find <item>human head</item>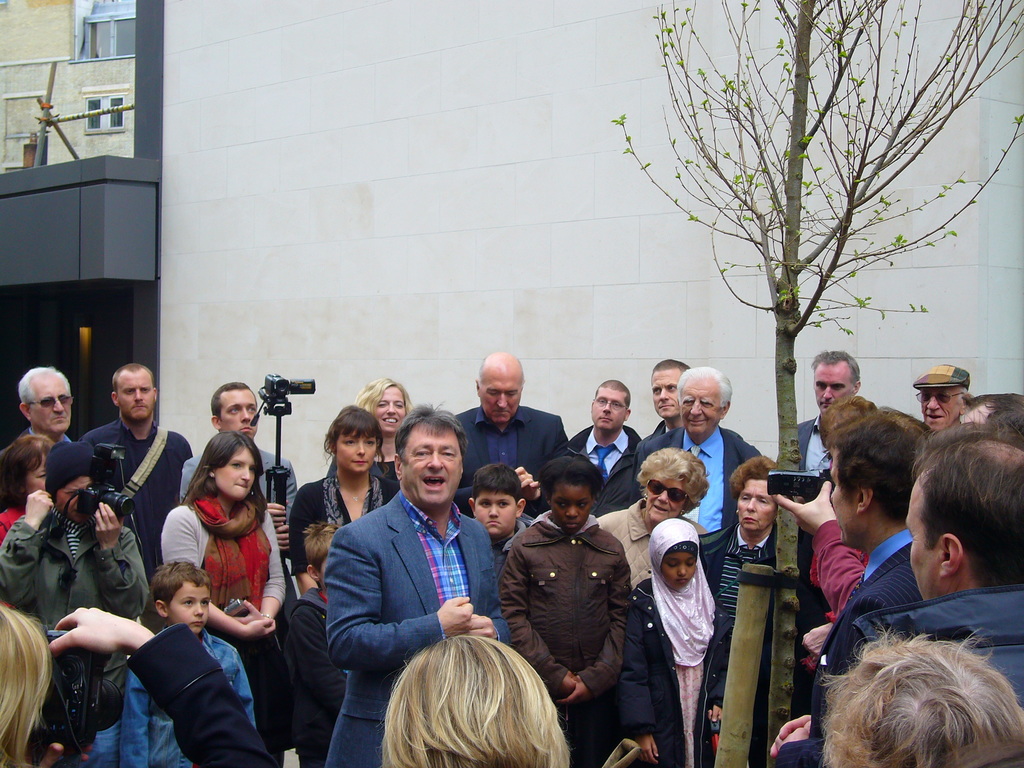
crop(45, 445, 95, 524)
